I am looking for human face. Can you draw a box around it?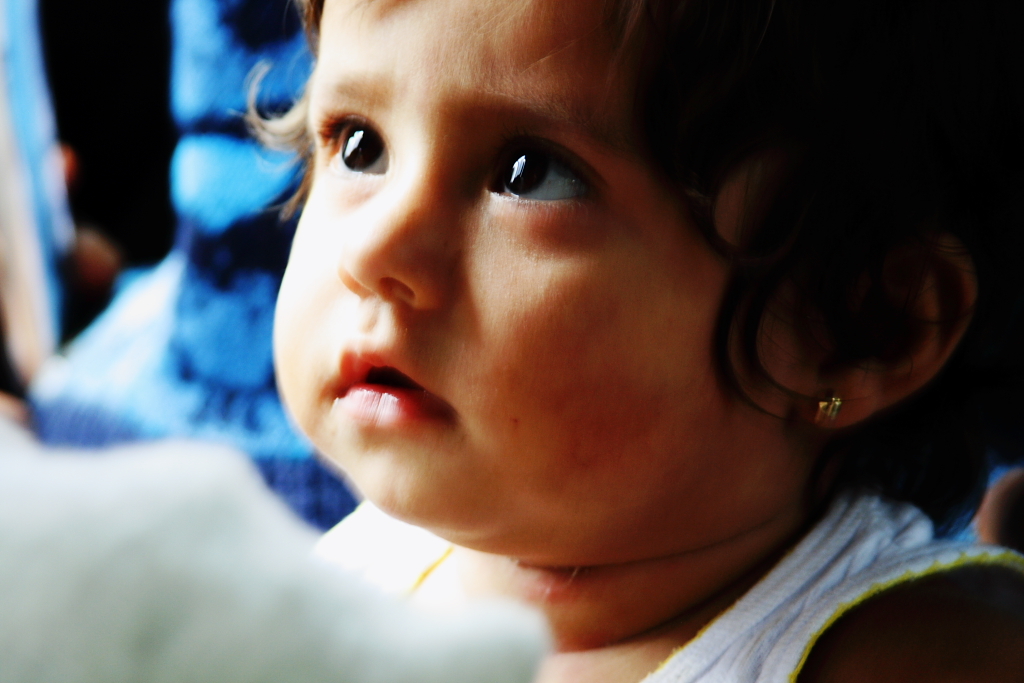
Sure, the bounding box is BBox(271, 0, 796, 559).
